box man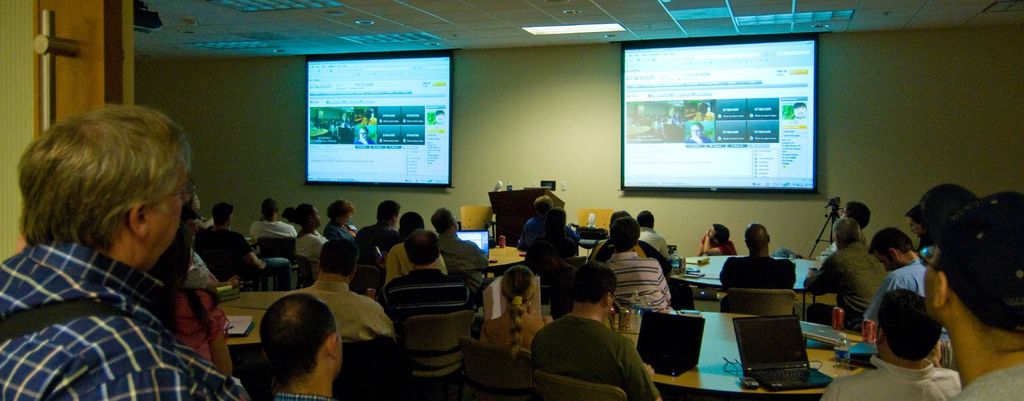
0, 103, 247, 400
